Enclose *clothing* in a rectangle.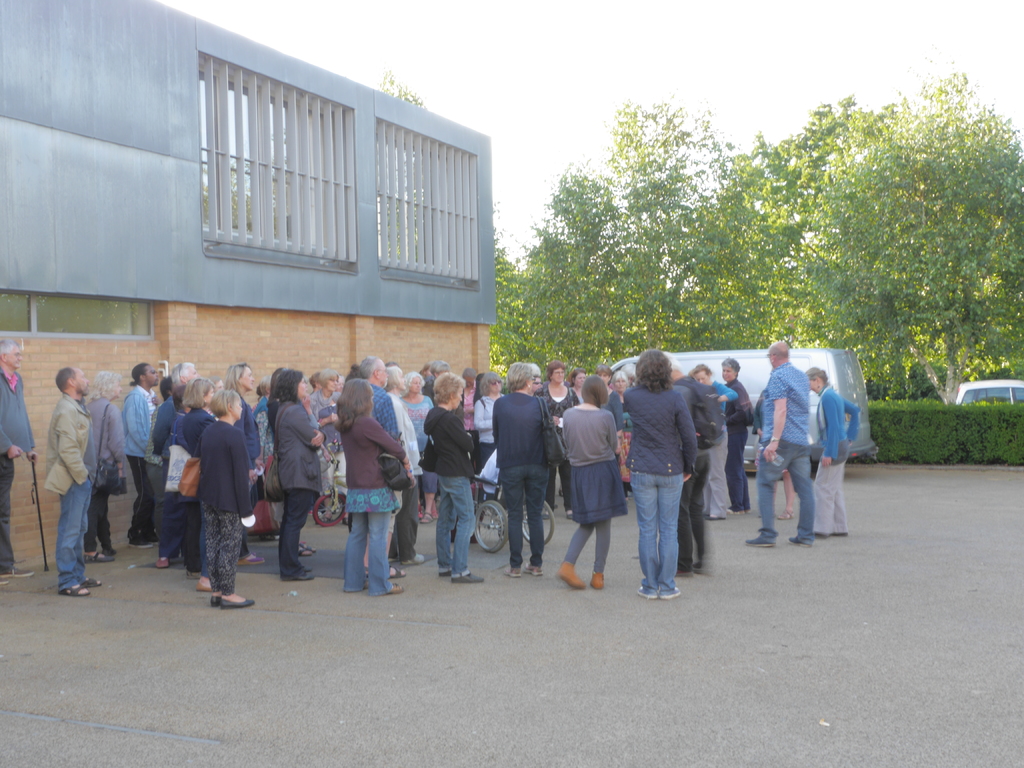
[152,398,180,459].
